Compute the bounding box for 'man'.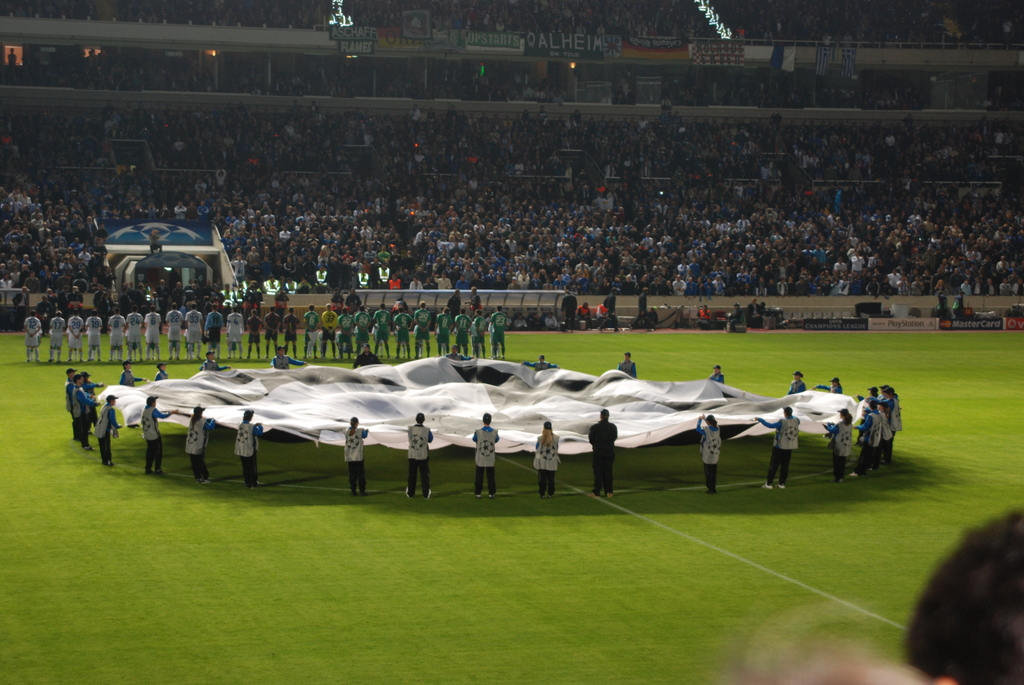
x1=584, y1=405, x2=620, y2=501.
